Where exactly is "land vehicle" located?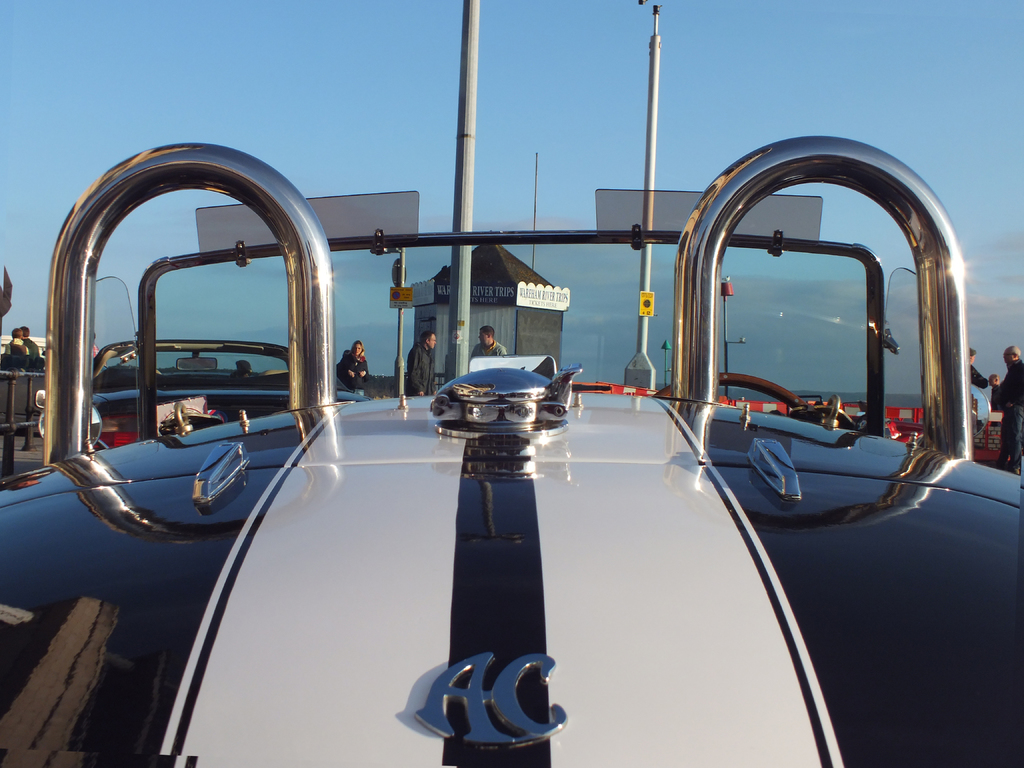
Its bounding box is (0,134,1023,767).
